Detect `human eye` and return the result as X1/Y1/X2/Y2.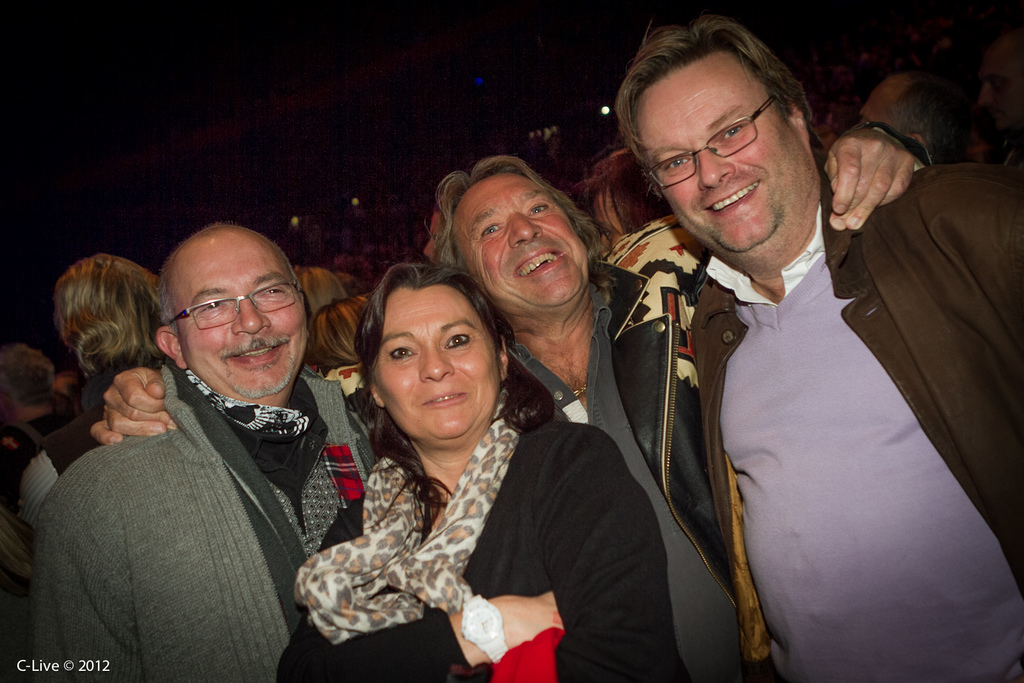
718/124/746/143.
